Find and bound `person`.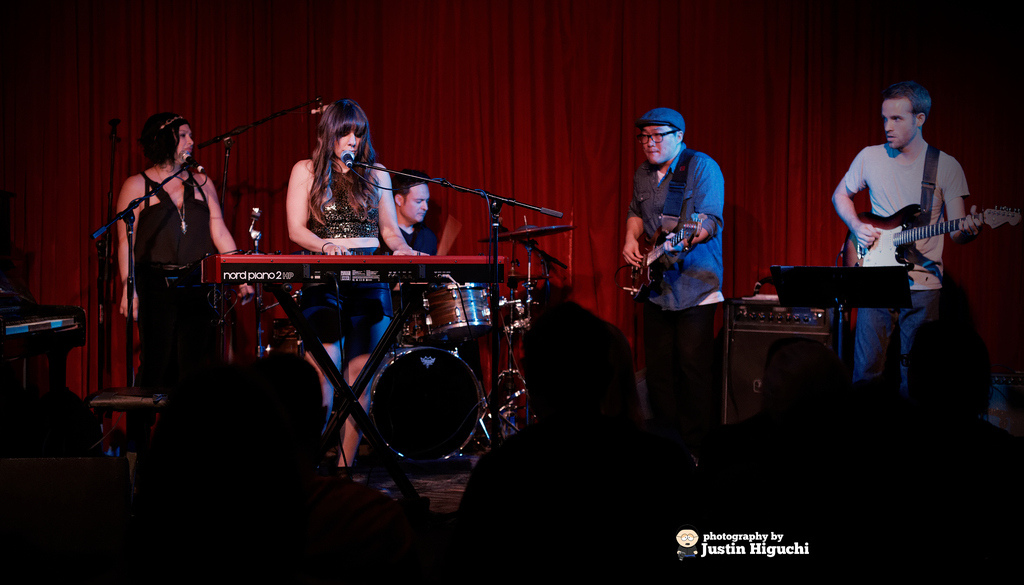
Bound: crop(822, 80, 998, 395).
